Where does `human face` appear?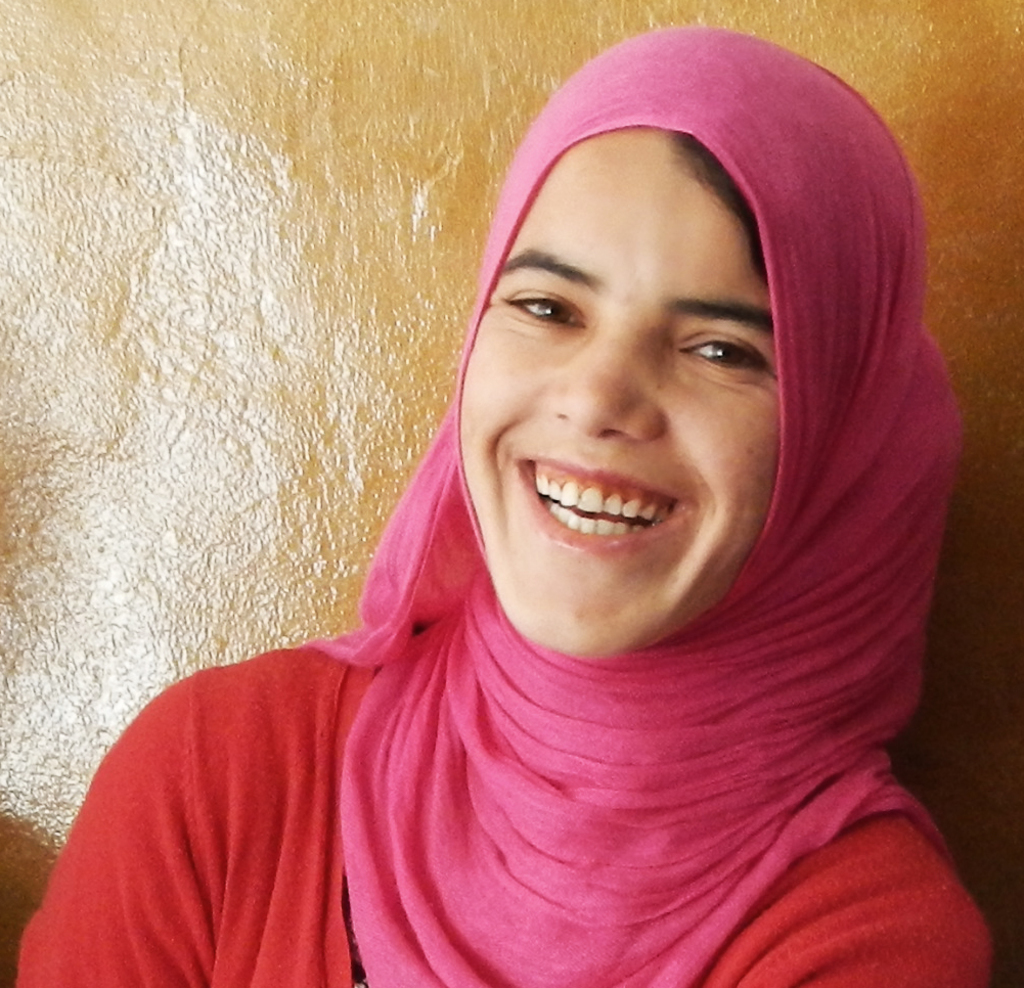
Appears at x1=457, y1=126, x2=782, y2=662.
